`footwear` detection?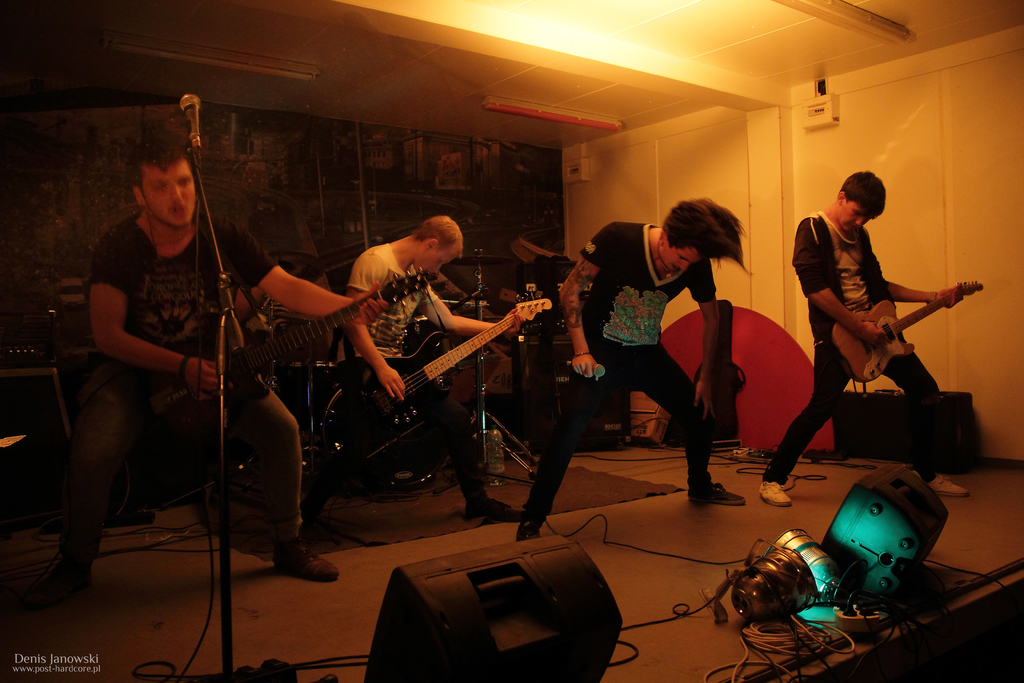
left=689, top=481, right=747, bottom=507
